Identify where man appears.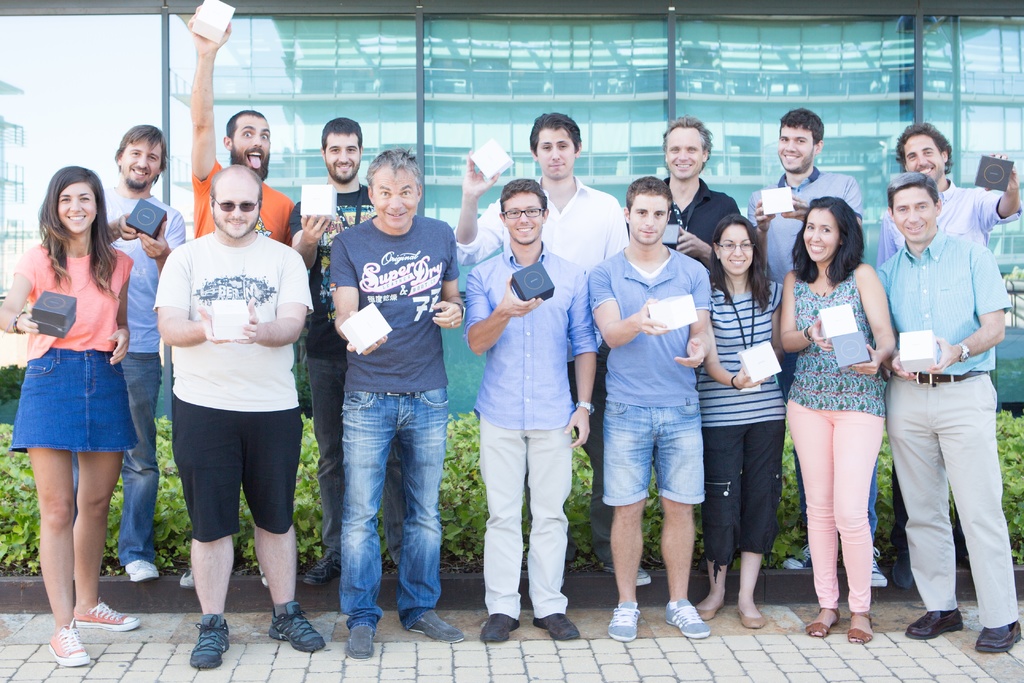
Appears at 869 174 1023 662.
